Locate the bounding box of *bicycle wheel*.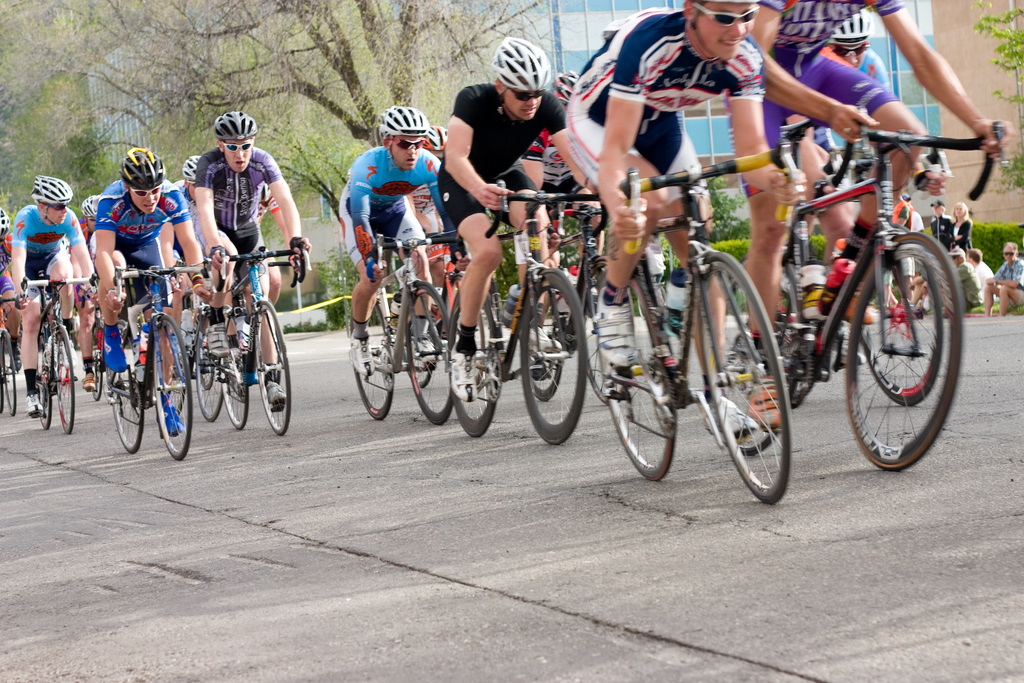
Bounding box: <box>2,331,16,416</box>.
